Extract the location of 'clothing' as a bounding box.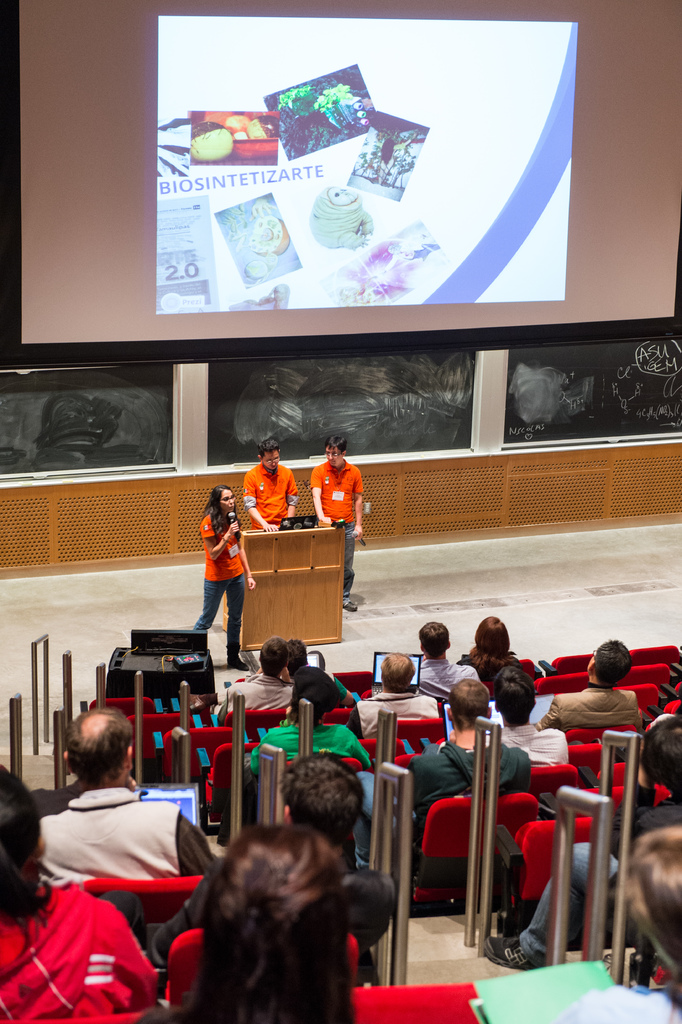
[left=188, top=512, right=248, bottom=659].
